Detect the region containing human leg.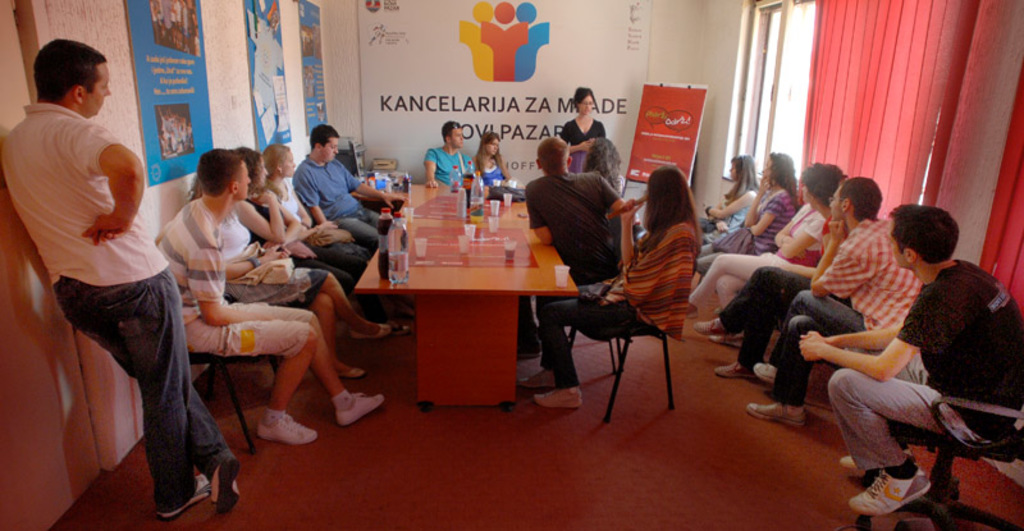
box(673, 241, 803, 307).
